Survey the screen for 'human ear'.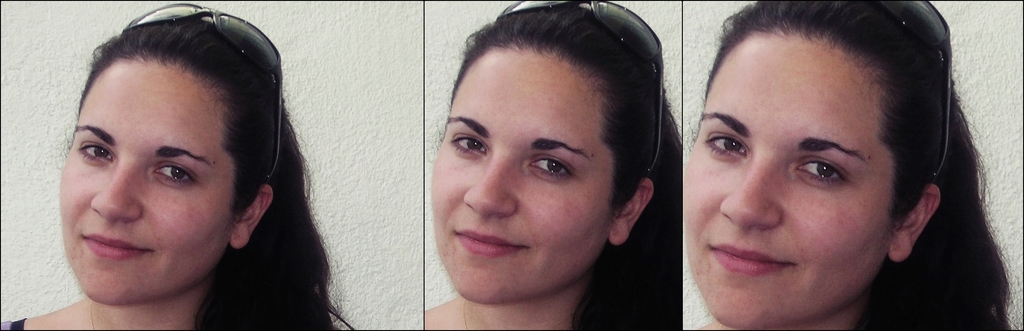
Survey found: <box>891,184,941,264</box>.
